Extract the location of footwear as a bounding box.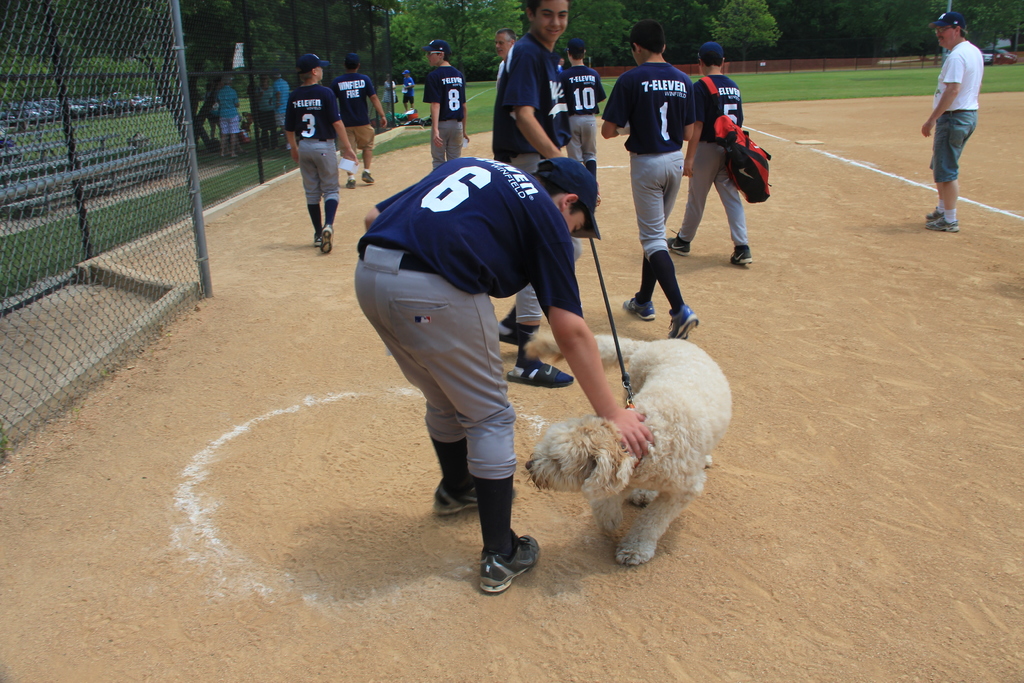
bbox(666, 304, 698, 342).
